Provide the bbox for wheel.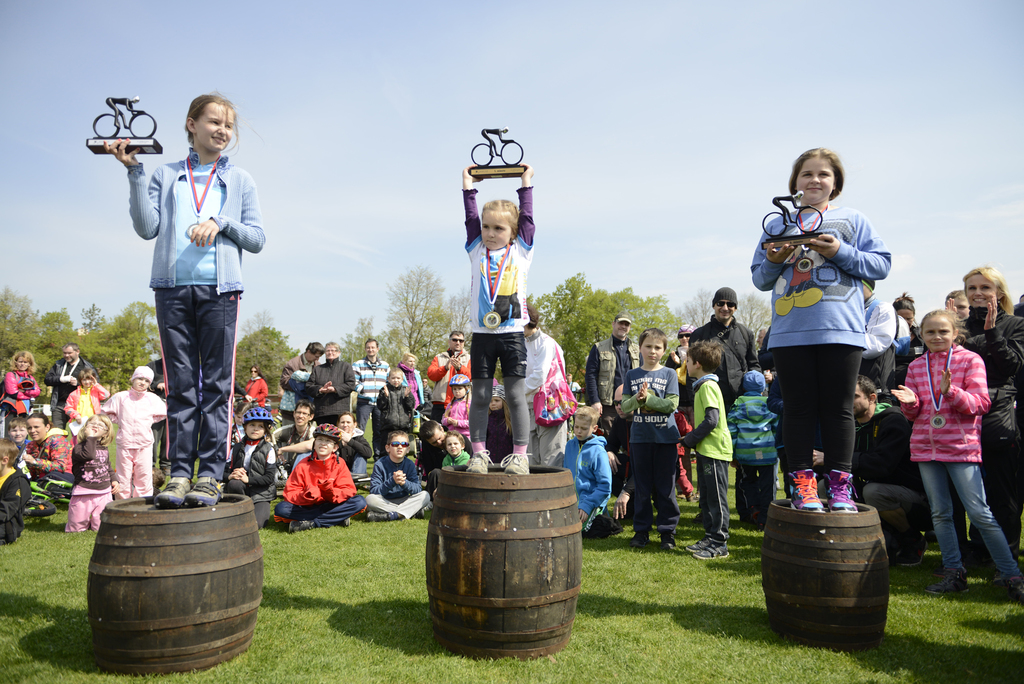
761:211:787:238.
